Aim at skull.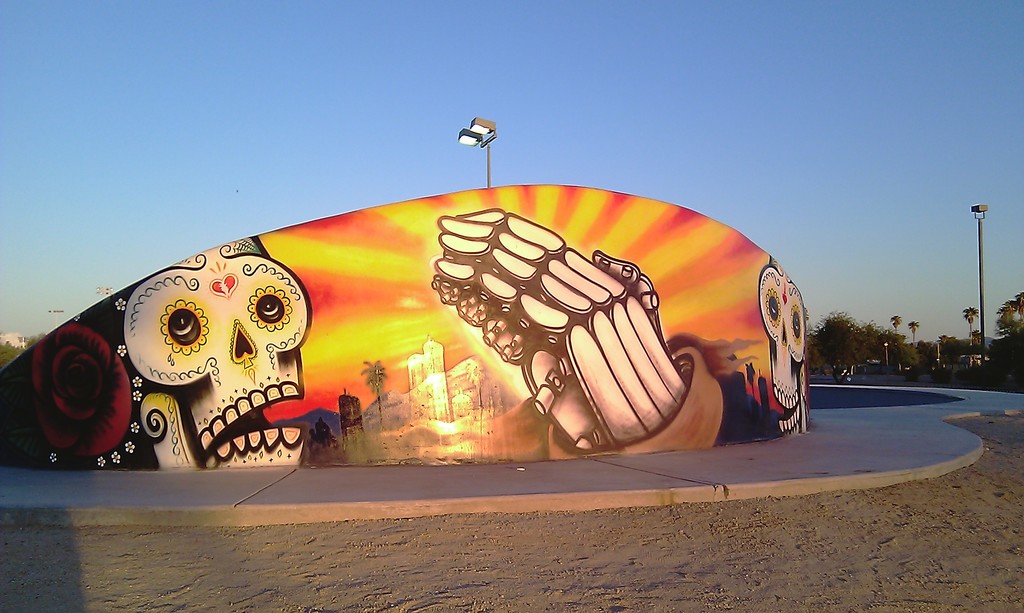
Aimed at select_region(756, 263, 808, 437).
